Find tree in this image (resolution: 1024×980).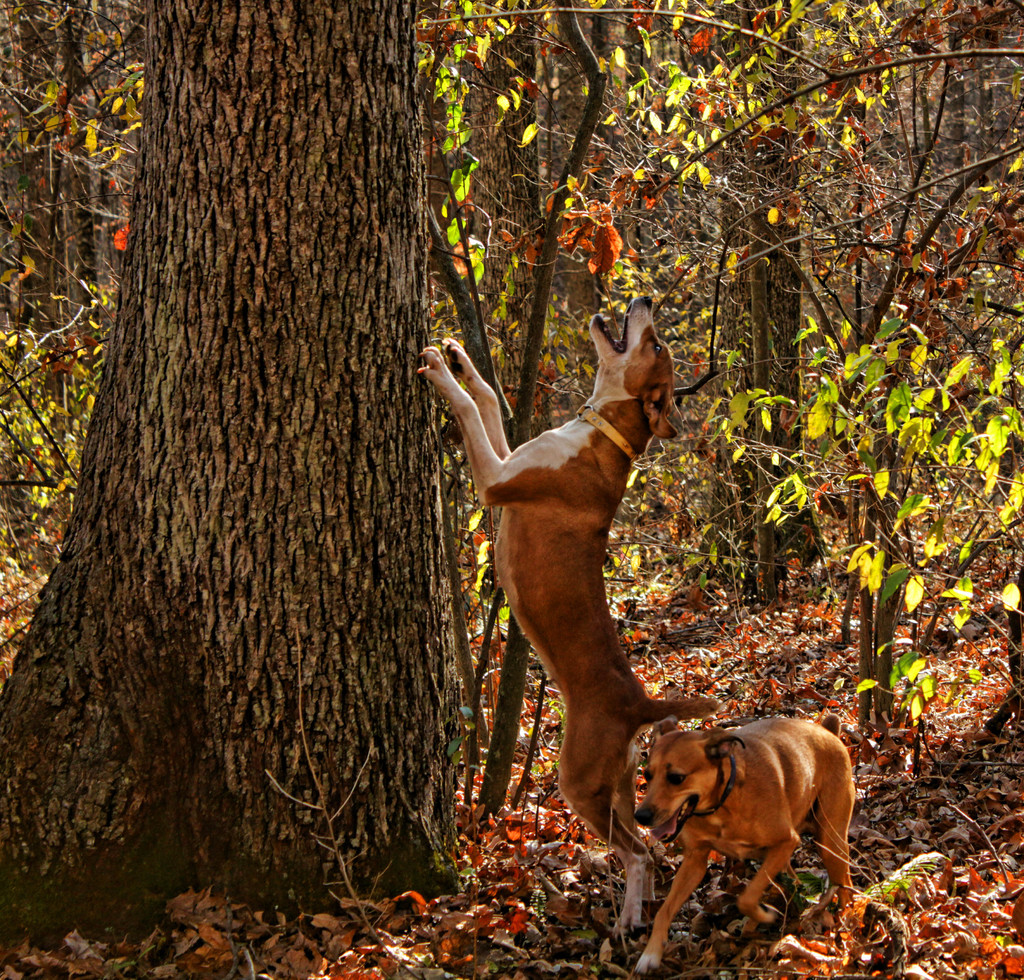
crop(42, 0, 104, 385).
